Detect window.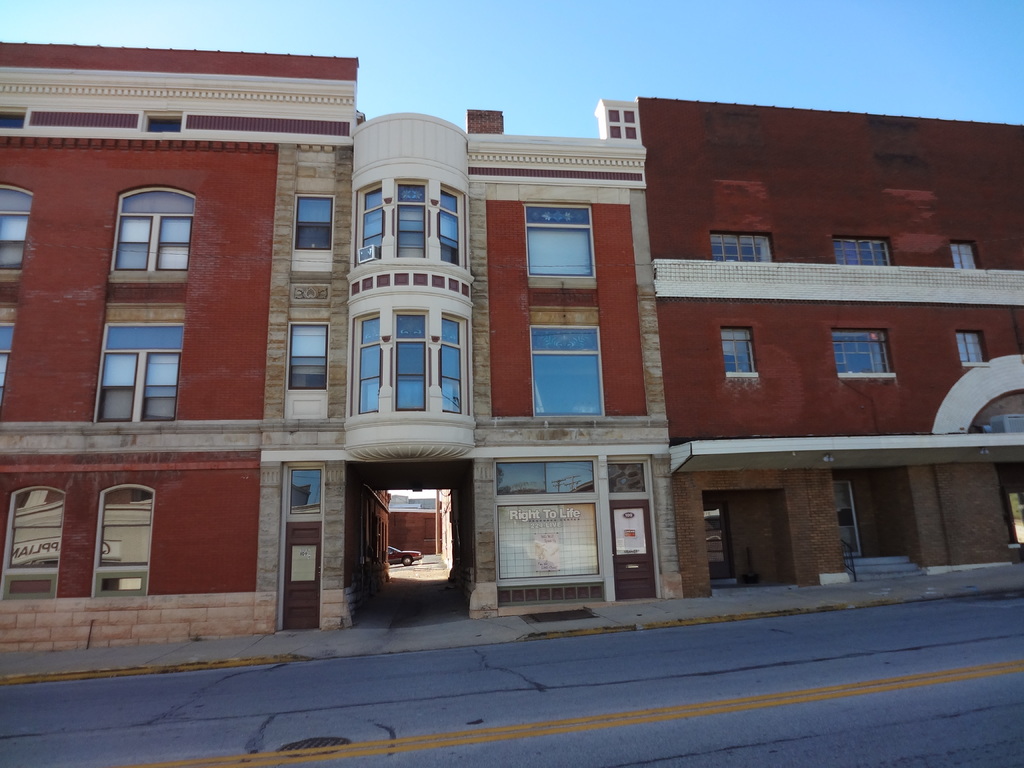
Detected at (left=437, top=323, right=471, bottom=428).
